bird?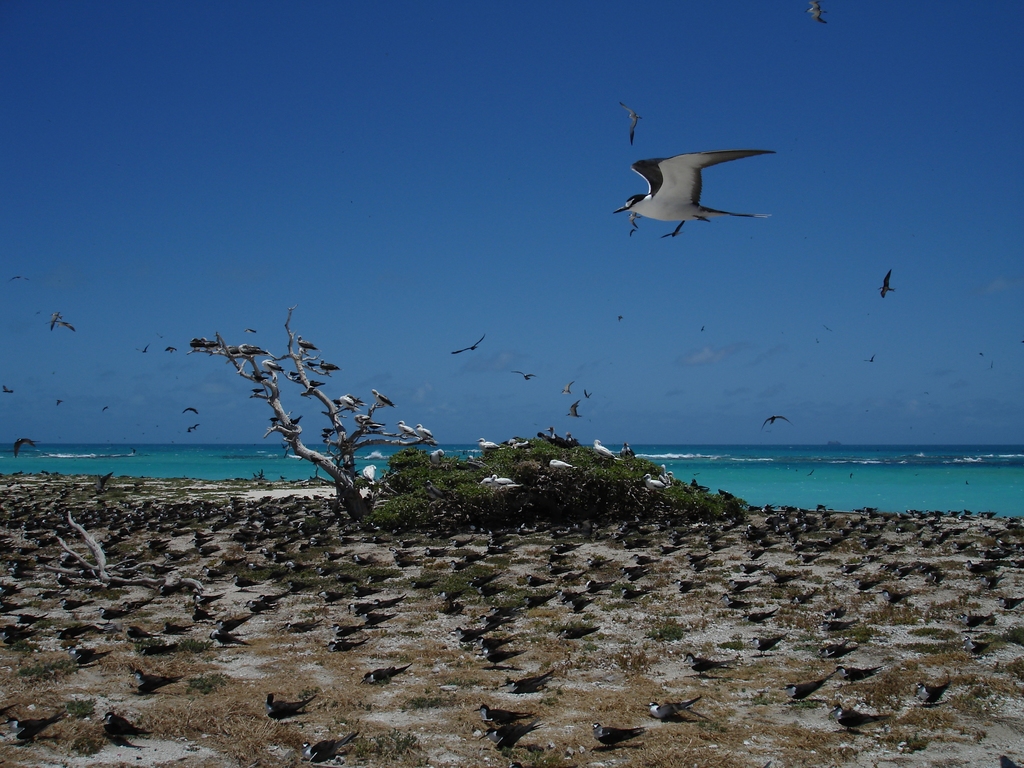
bbox(121, 560, 137, 570)
